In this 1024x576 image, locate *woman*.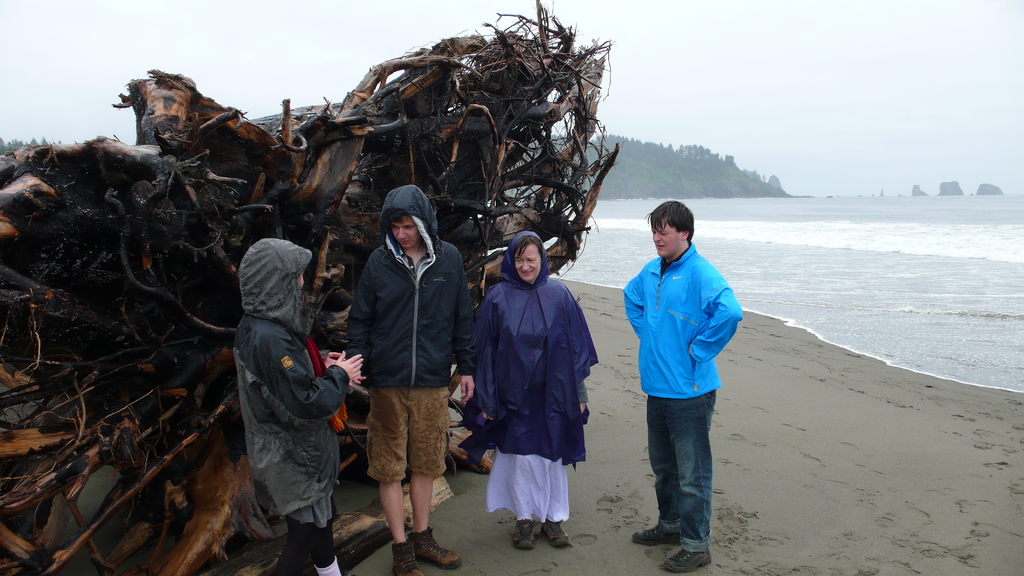
Bounding box: (x1=231, y1=239, x2=364, y2=575).
